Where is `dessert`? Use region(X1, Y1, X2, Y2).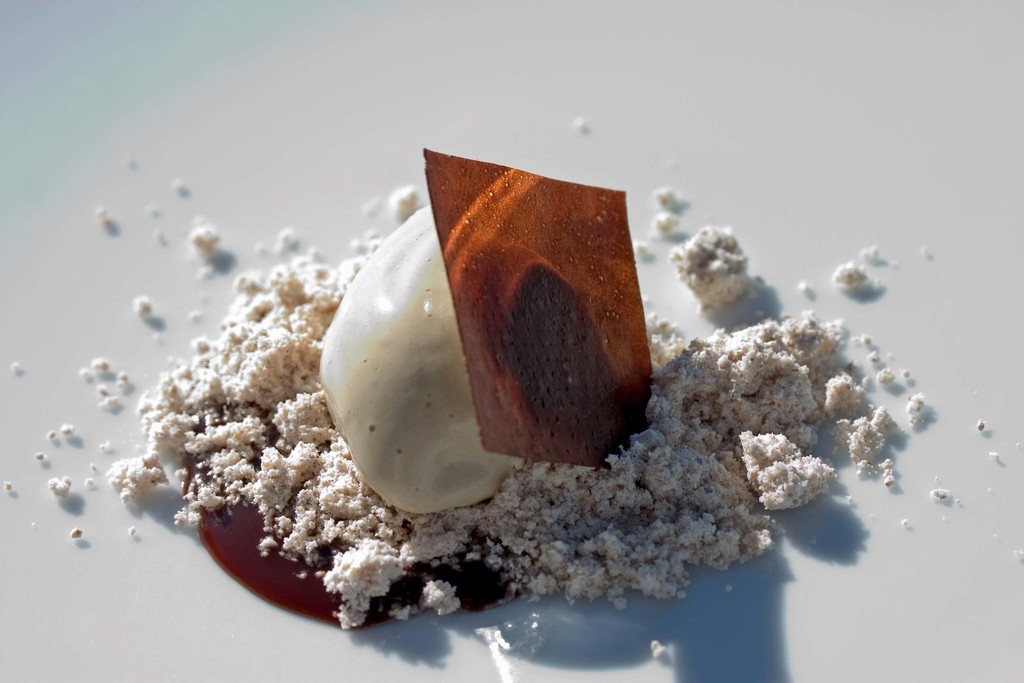
region(137, 184, 931, 636).
